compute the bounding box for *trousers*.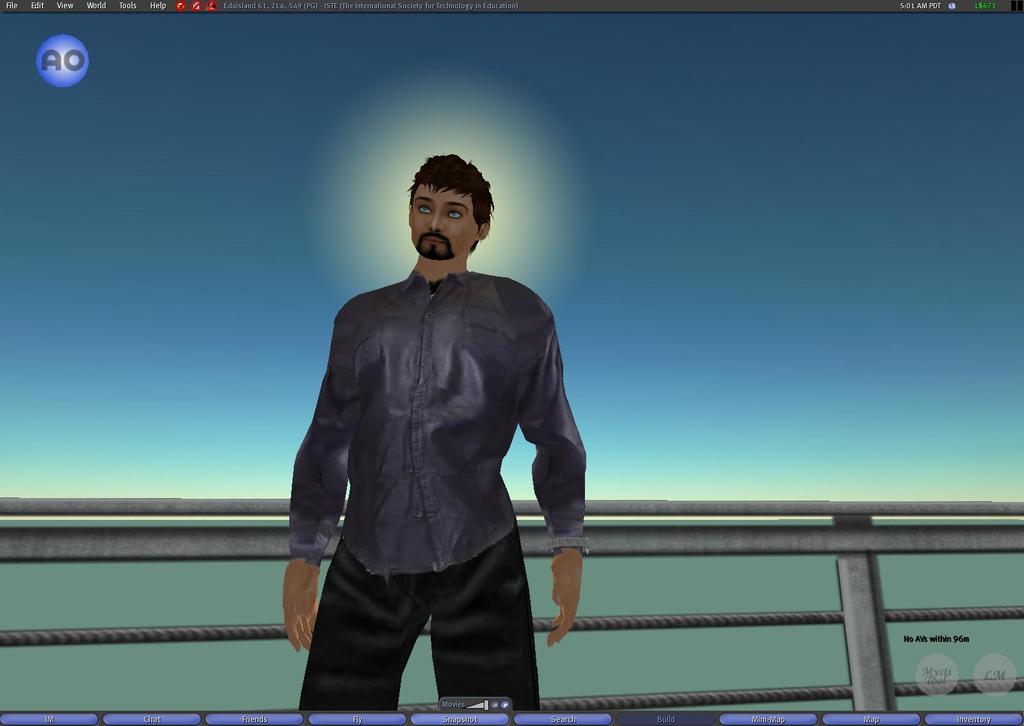
{"left": 294, "top": 531, "right": 538, "bottom": 708}.
